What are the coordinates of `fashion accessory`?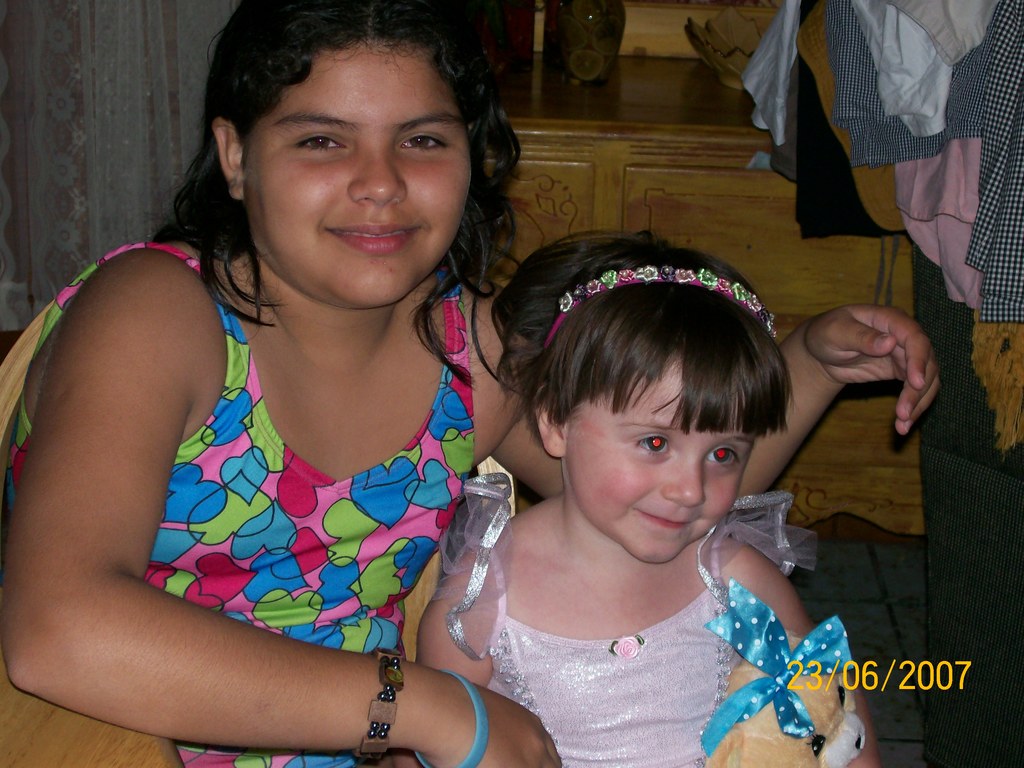
x1=354 y1=637 x2=410 y2=761.
